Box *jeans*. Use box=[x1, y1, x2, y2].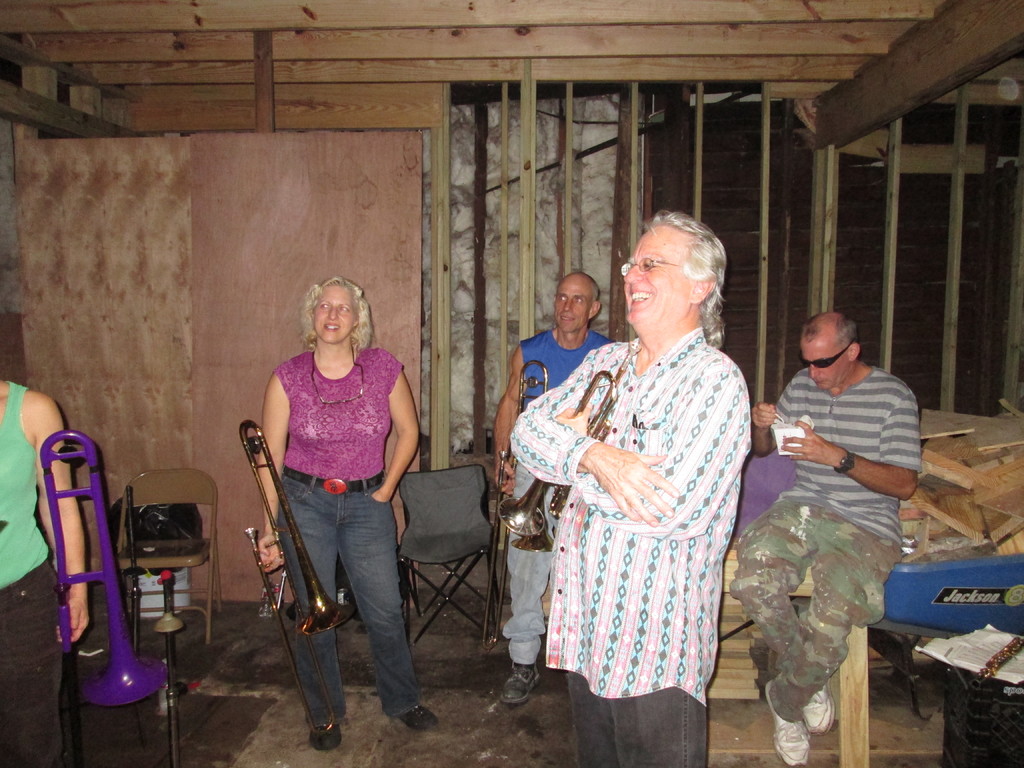
box=[1, 548, 54, 767].
